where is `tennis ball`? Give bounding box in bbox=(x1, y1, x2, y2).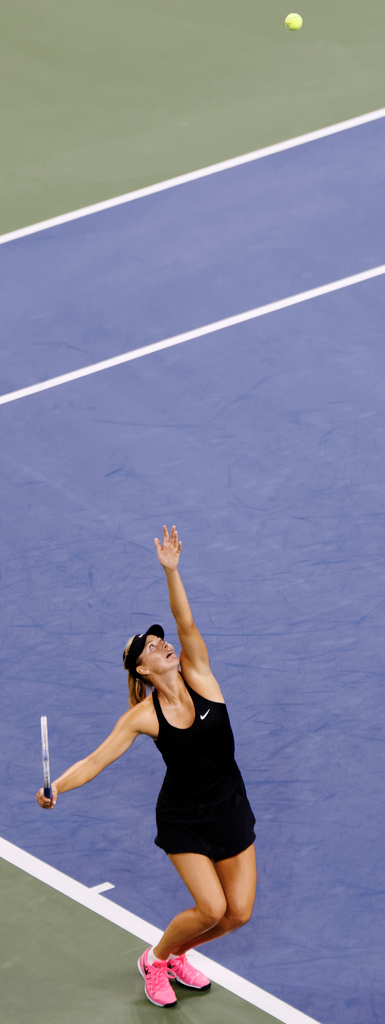
bbox=(286, 13, 302, 28).
